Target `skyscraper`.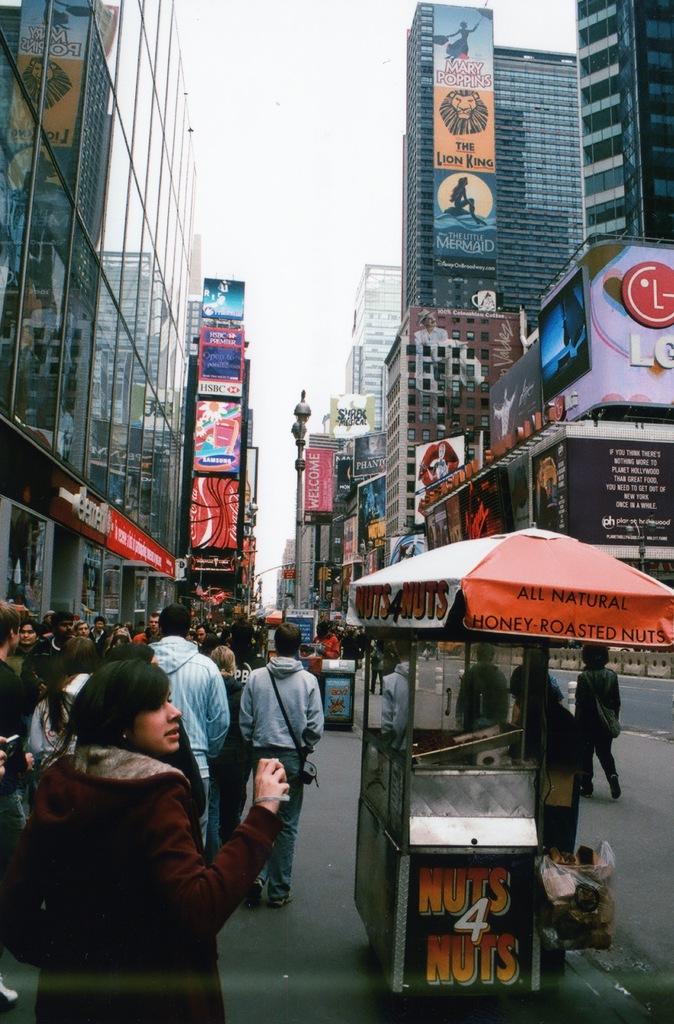
Target region: (404,18,639,335).
